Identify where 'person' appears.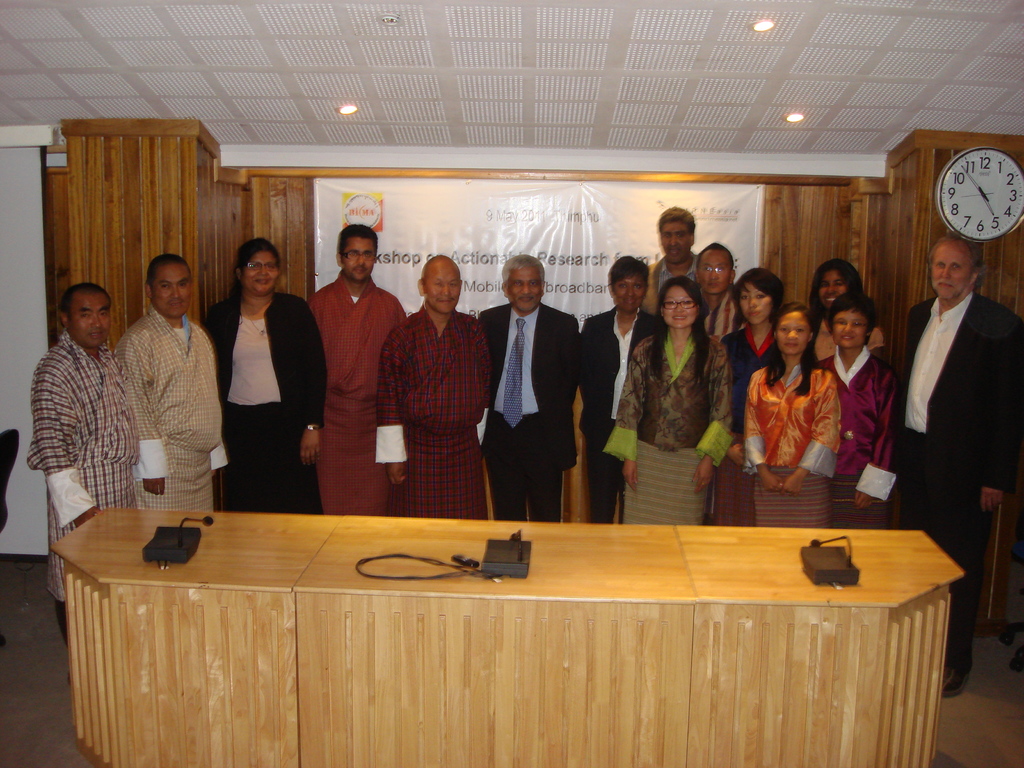
Appears at [600, 275, 731, 527].
